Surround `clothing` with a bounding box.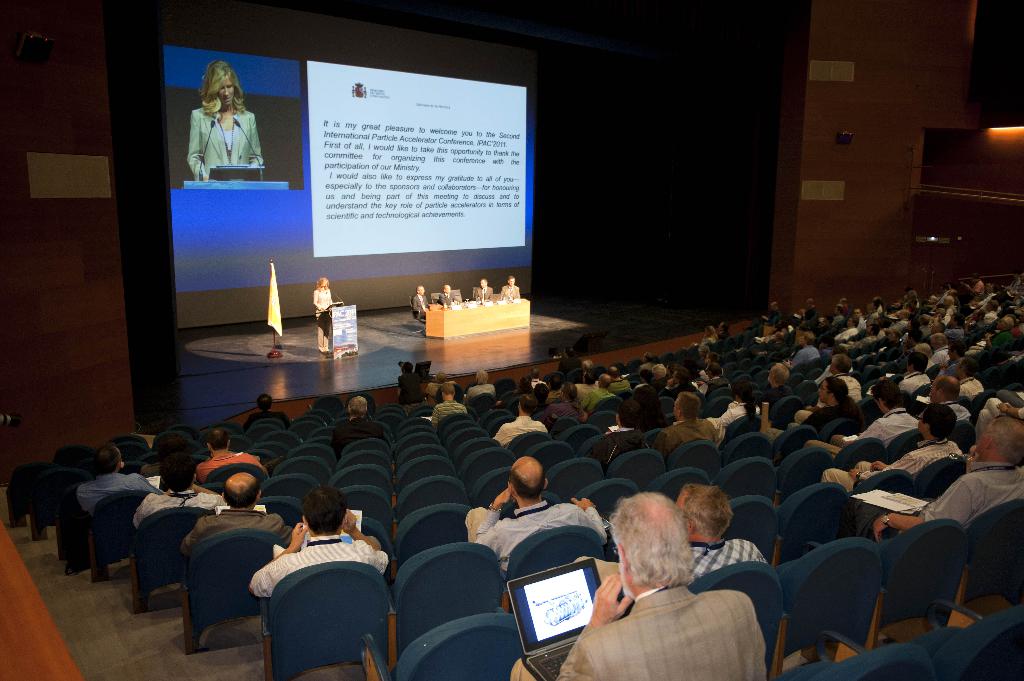
x1=431, y1=402, x2=467, y2=425.
